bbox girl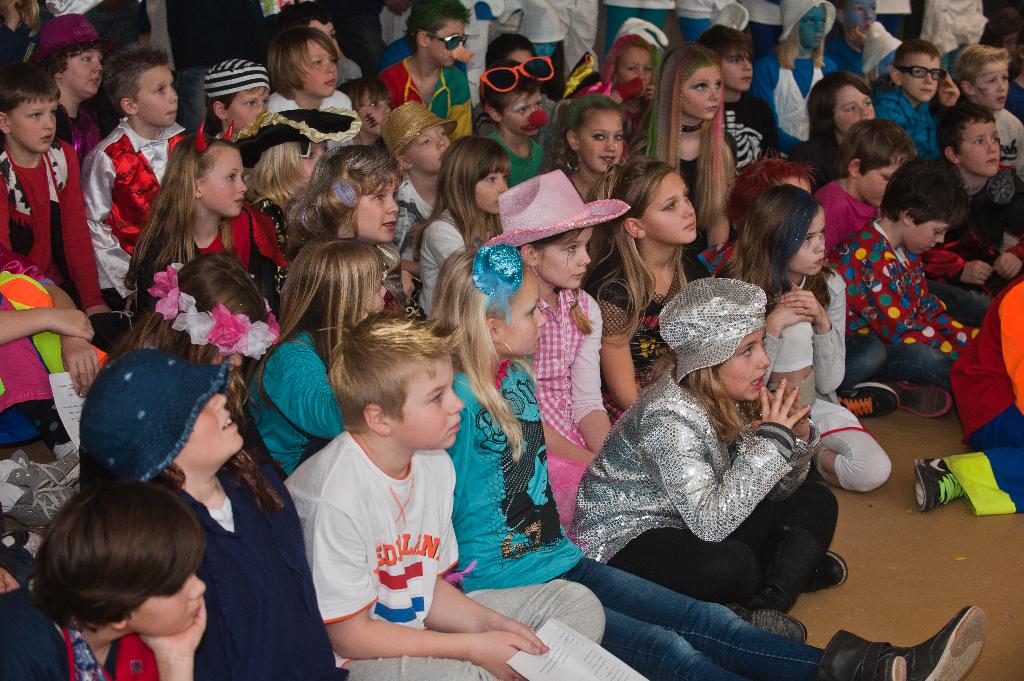
x1=243 y1=106 x2=359 y2=220
